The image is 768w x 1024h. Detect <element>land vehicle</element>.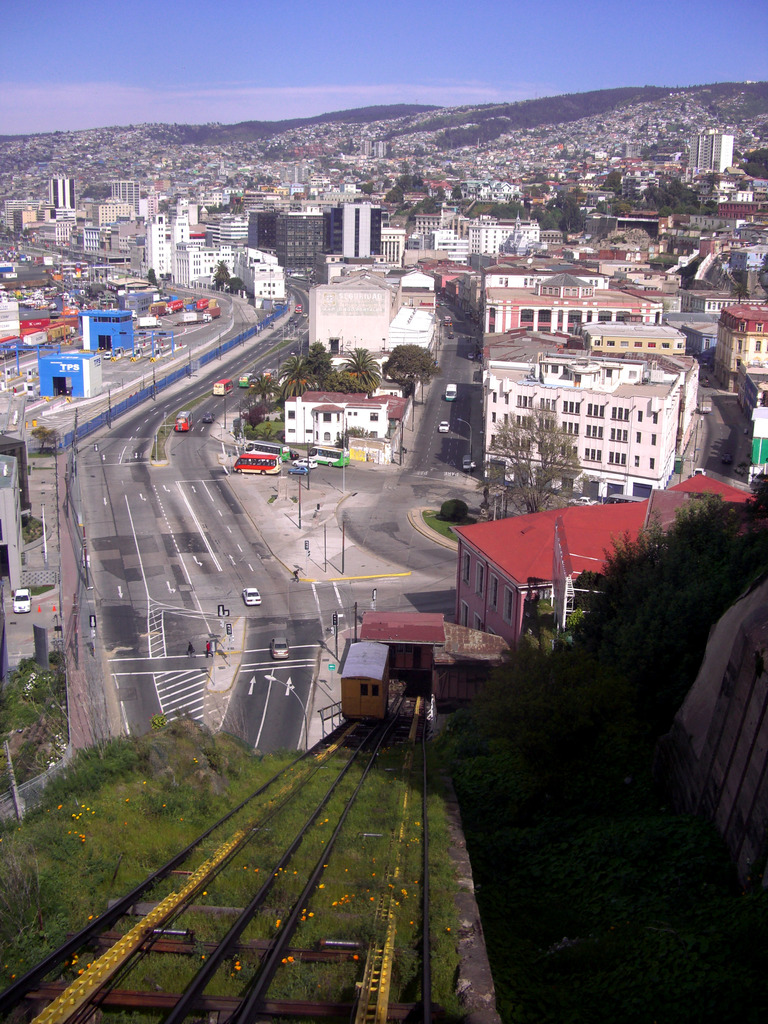
Detection: left=443, top=380, right=457, bottom=401.
